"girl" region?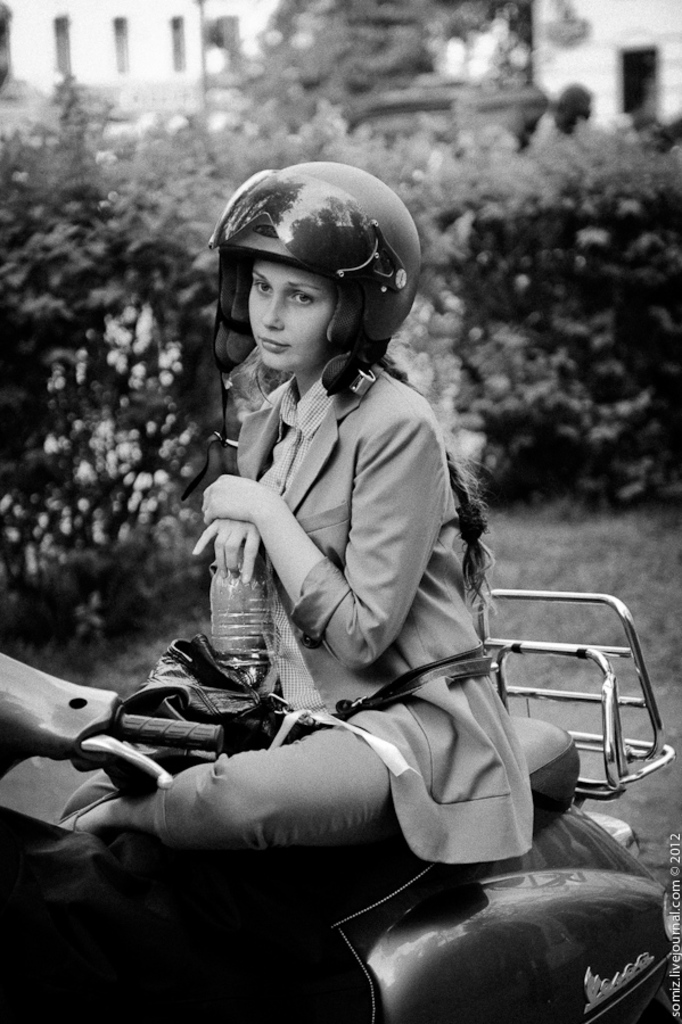
x1=49, y1=159, x2=536, y2=847
